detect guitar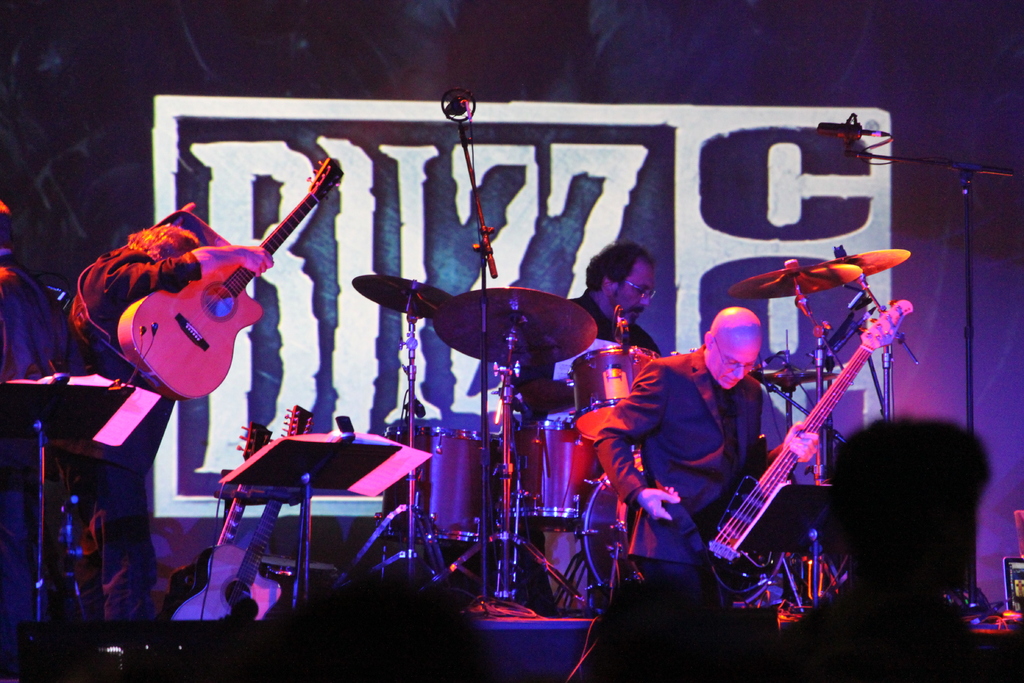
x1=86, y1=162, x2=339, y2=413
